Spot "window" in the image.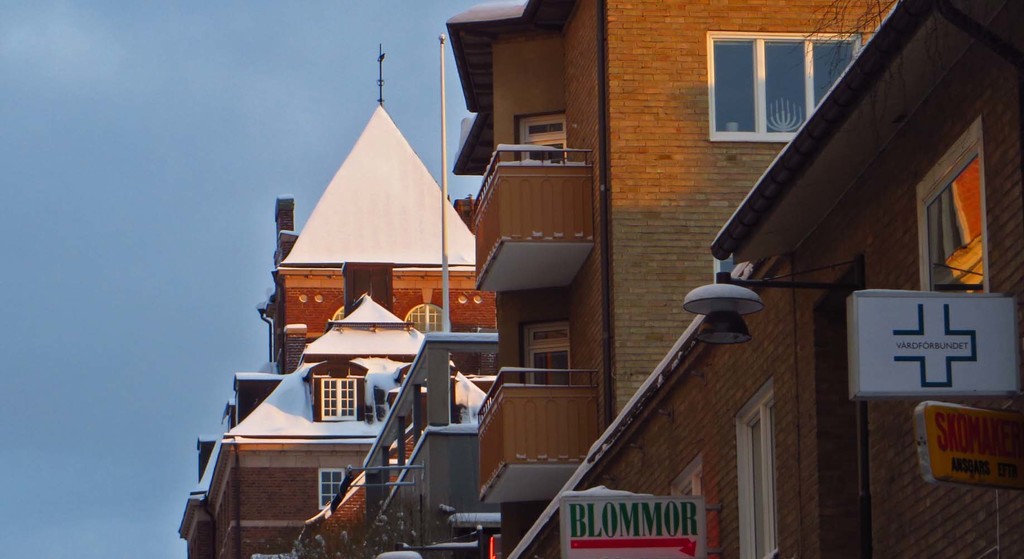
"window" found at Rect(317, 465, 346, 513).
